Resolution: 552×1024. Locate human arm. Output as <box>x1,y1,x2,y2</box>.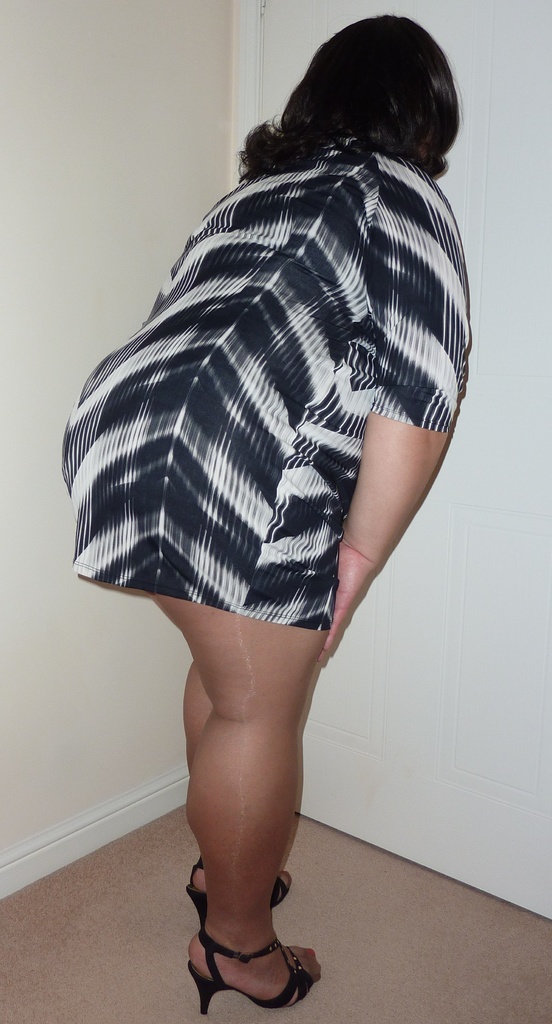
<box>324,169,468,660</box>.
